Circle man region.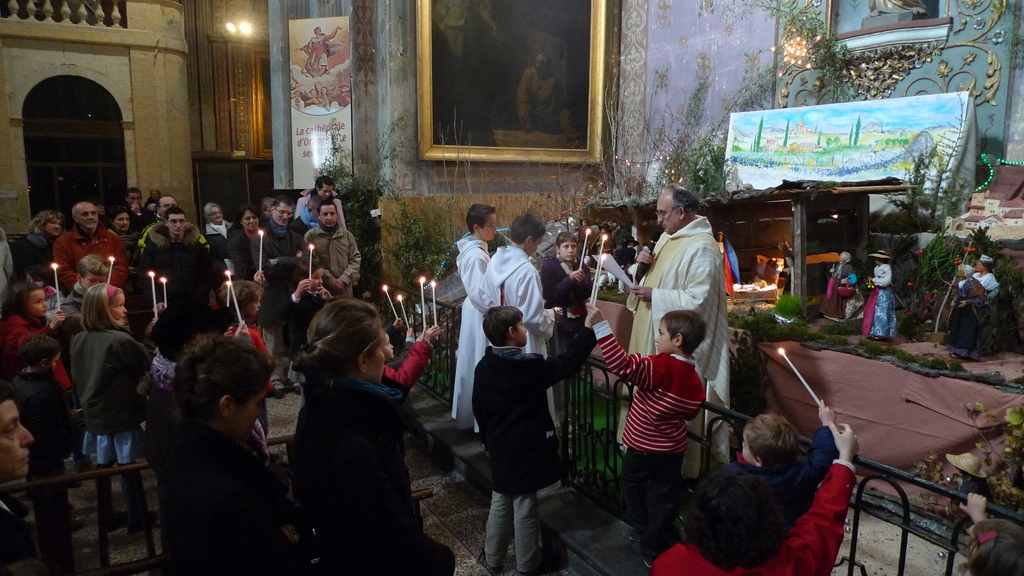
Region: [294, 177, 351, 232].
